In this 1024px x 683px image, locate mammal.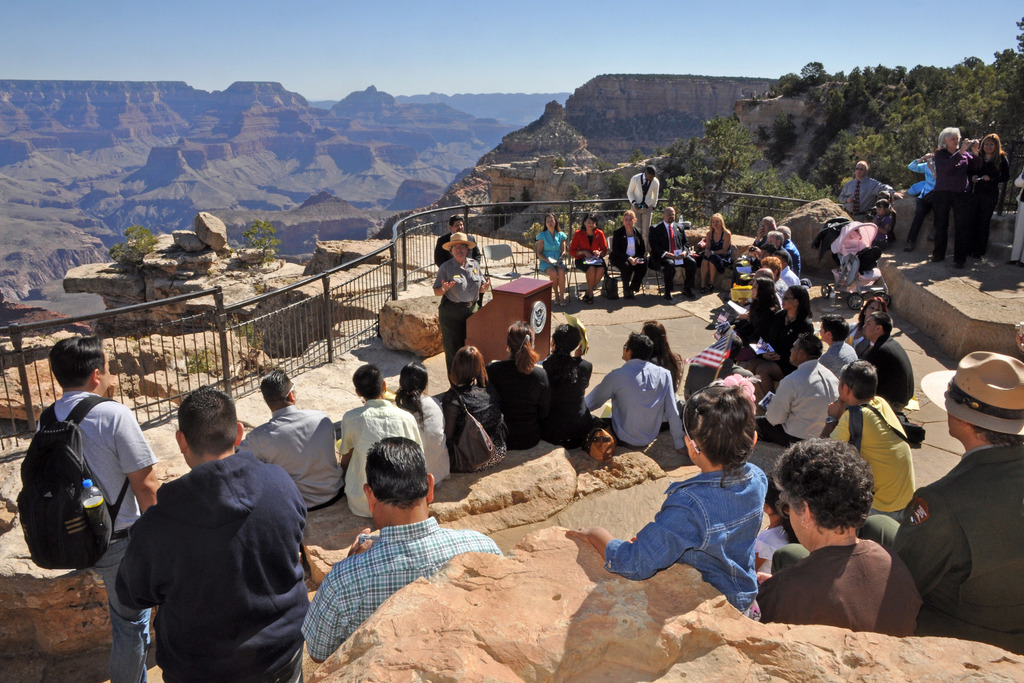
Bounding box: bbox=[754, 232, 794, 268].
